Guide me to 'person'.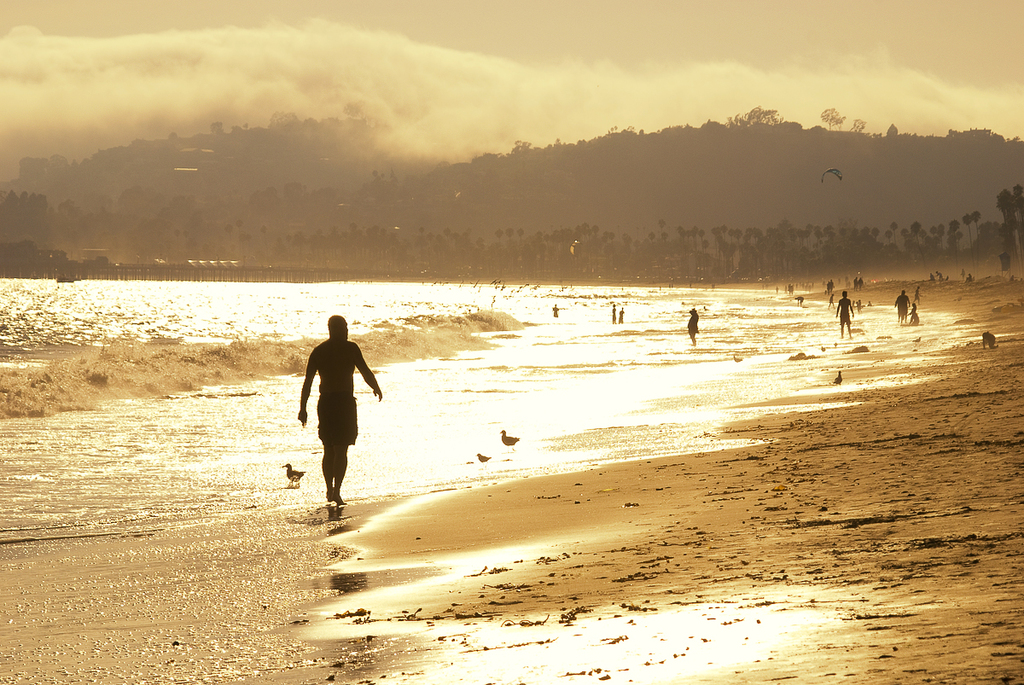
Guidance: bbox(794, 297, 804, 306).
